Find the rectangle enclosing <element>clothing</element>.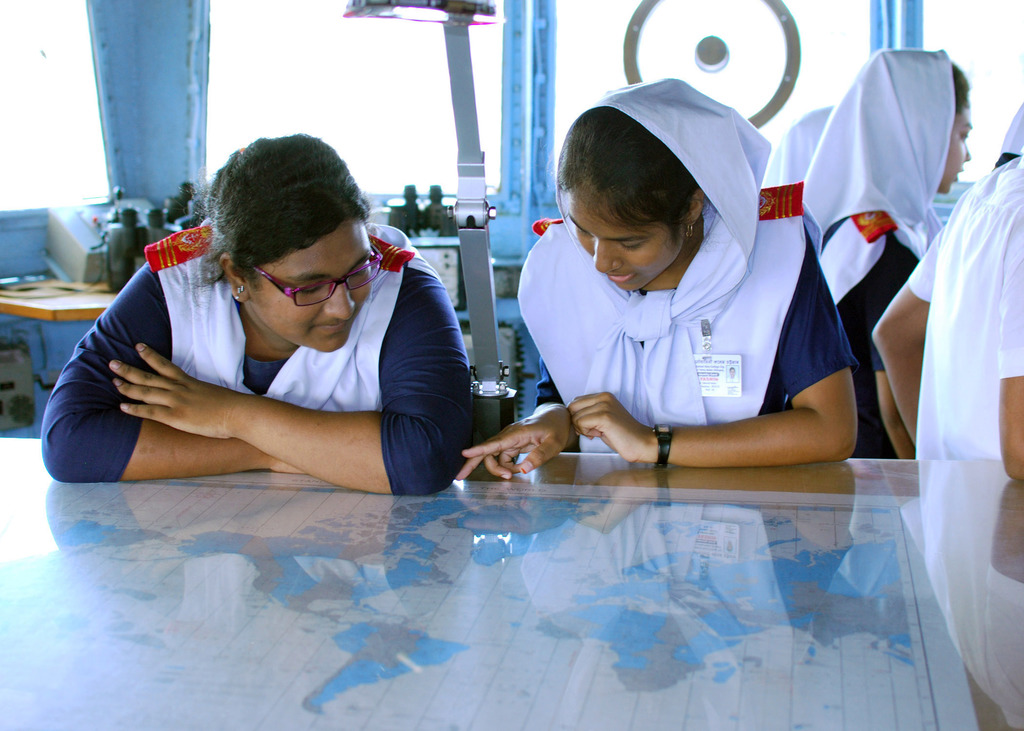
bbox(814, 45, 949, 460).
